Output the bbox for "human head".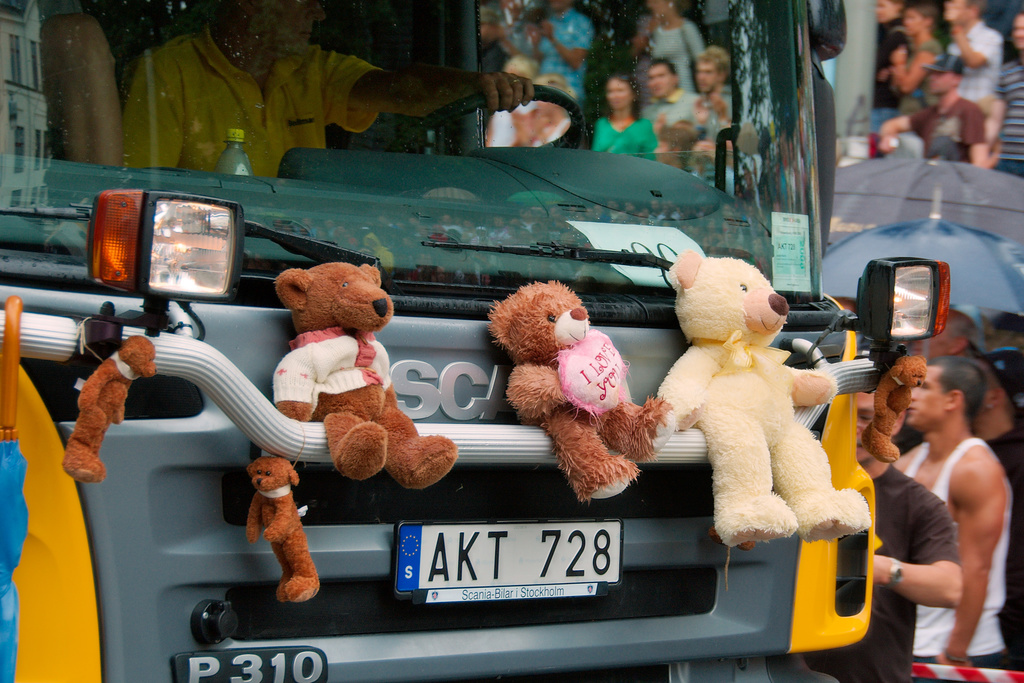
[505,53,532,81].
